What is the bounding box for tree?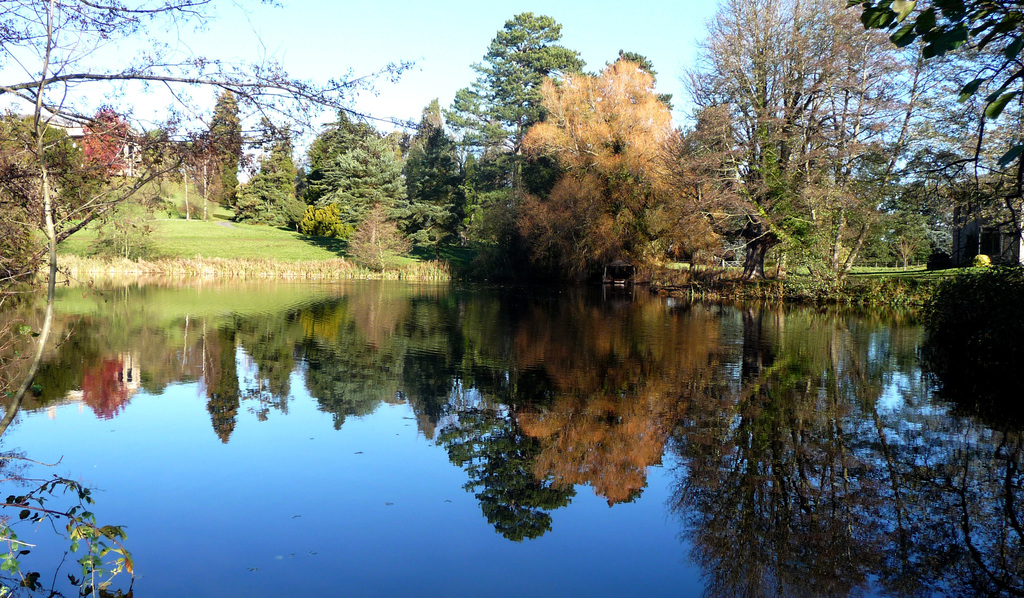
[x1=401, y1=88, x2=481, y2=250].
